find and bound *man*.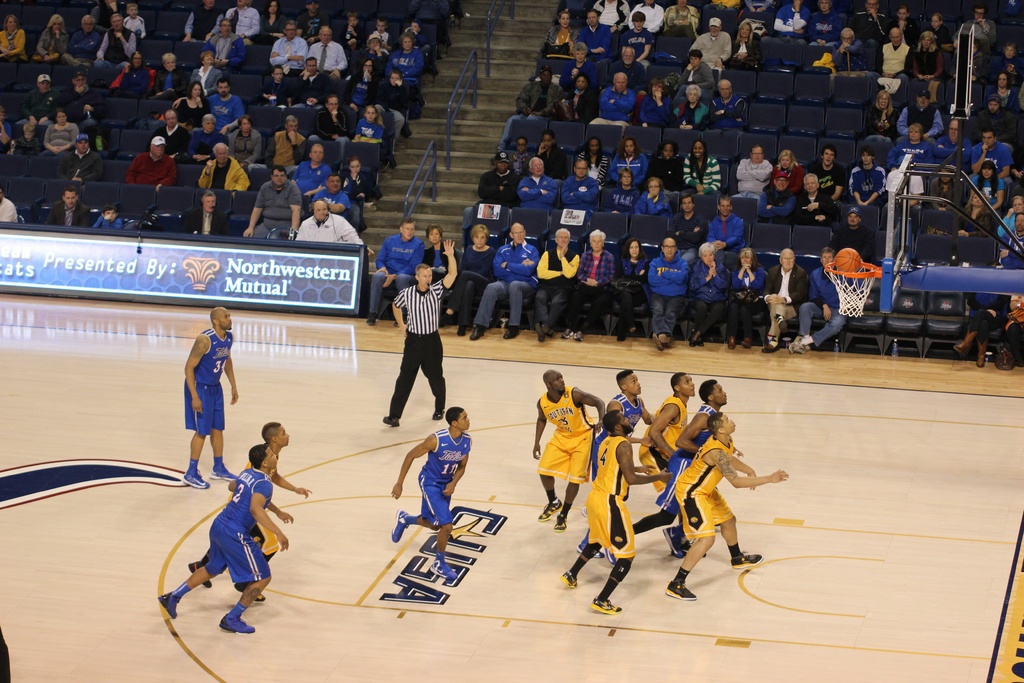
Bound: box(591, 72, 636, 127).
